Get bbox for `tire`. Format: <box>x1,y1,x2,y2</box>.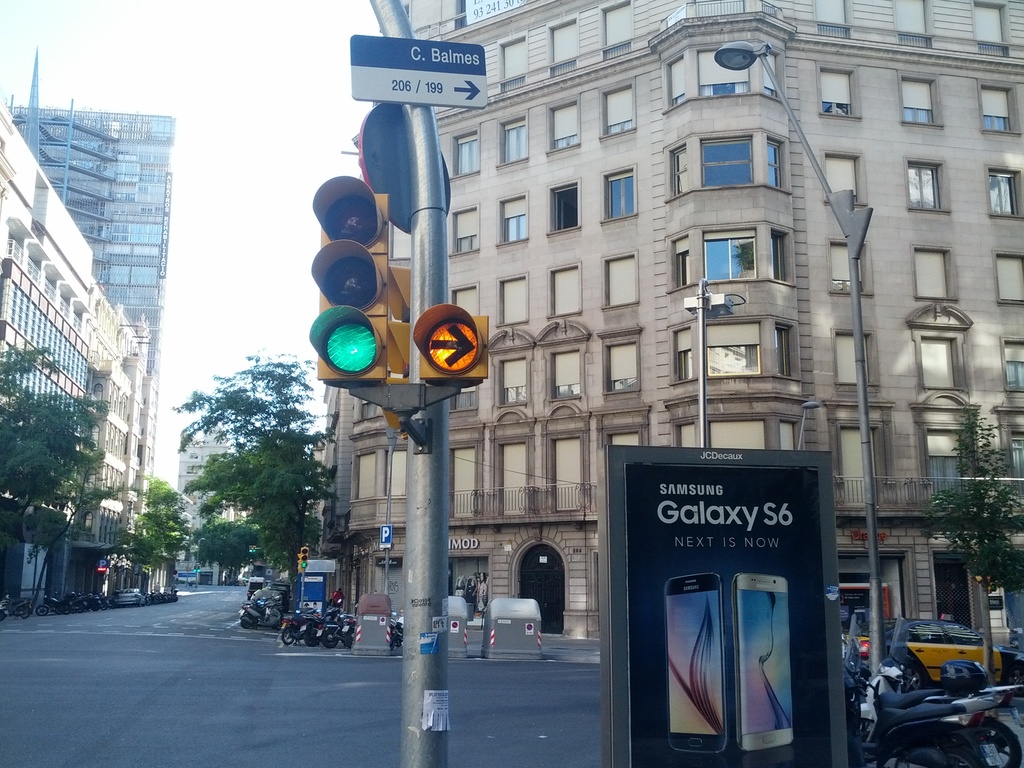
<box>280,624,294,641</box>.
